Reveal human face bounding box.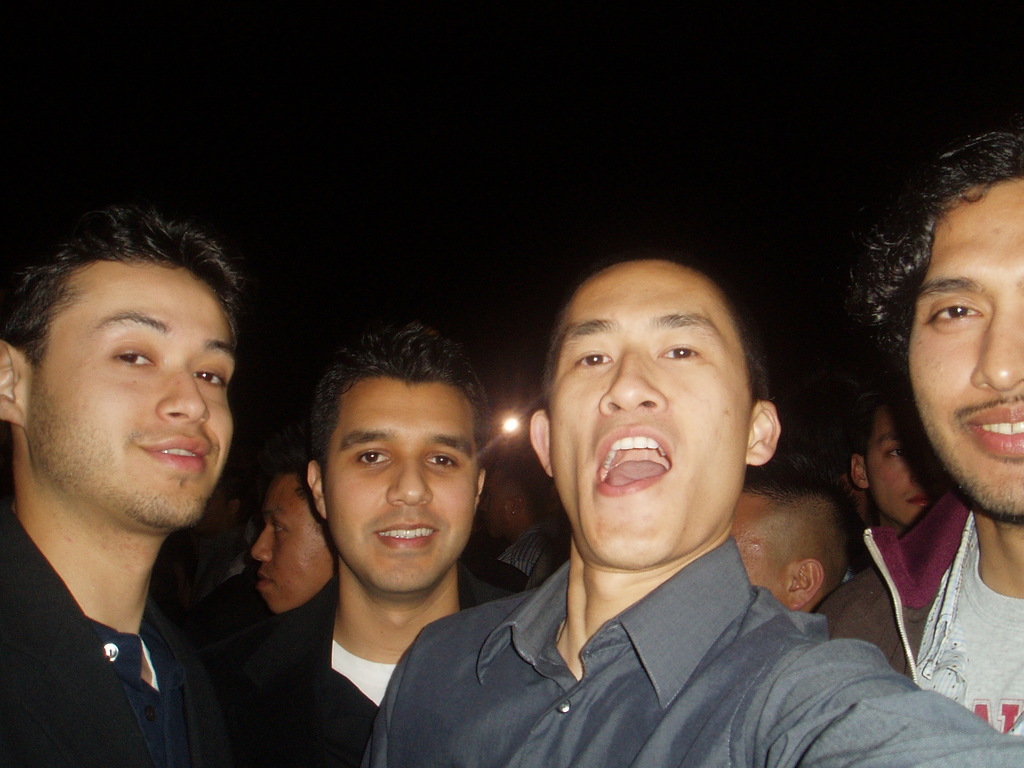
Revealed: [left=548, top=263, right=752, bottom=569].
